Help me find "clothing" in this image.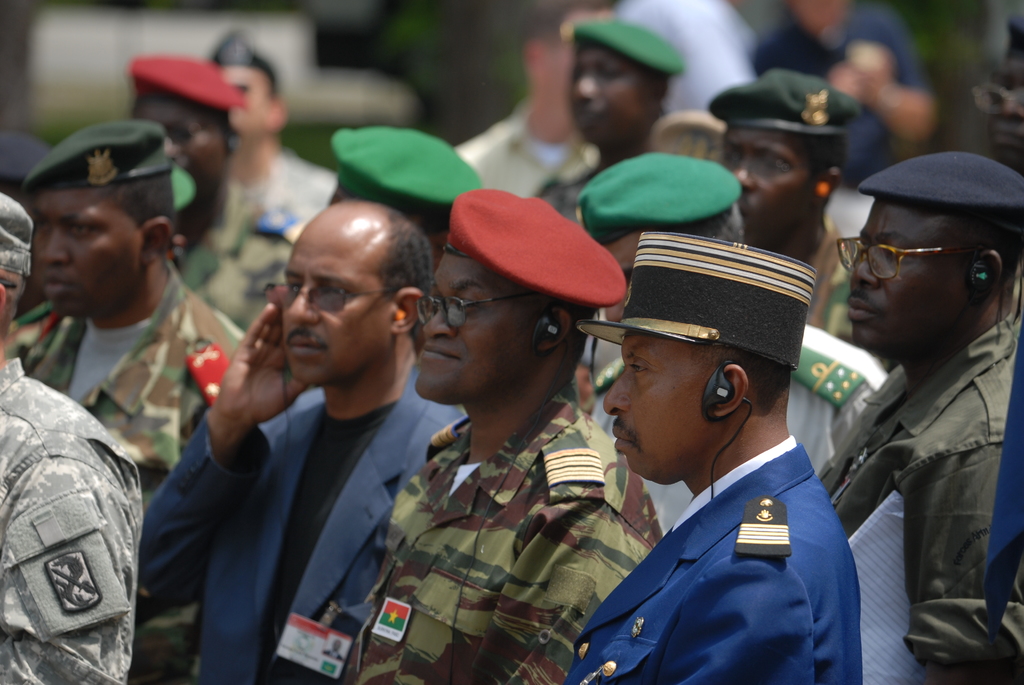
Found it: 550, 393, 871, 683.
